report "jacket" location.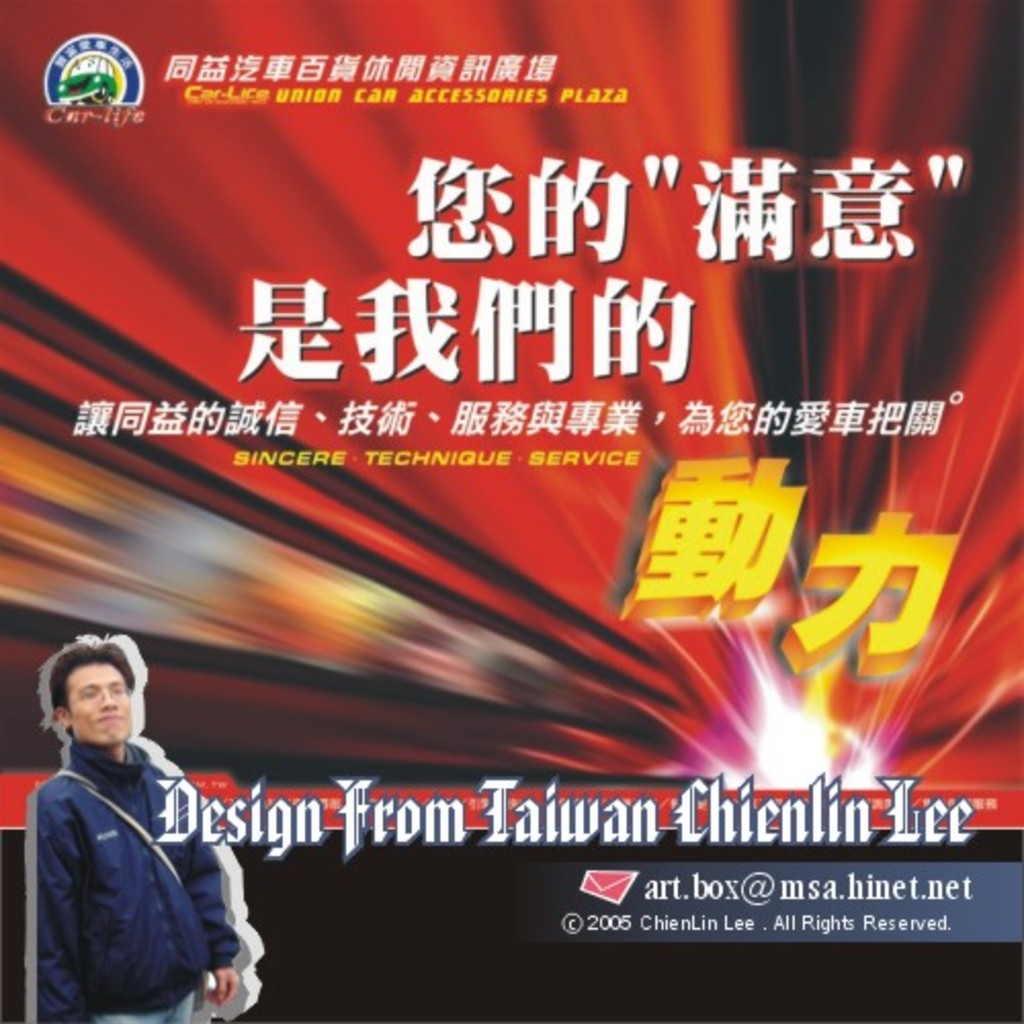
Report: [16,700,250,1023].
